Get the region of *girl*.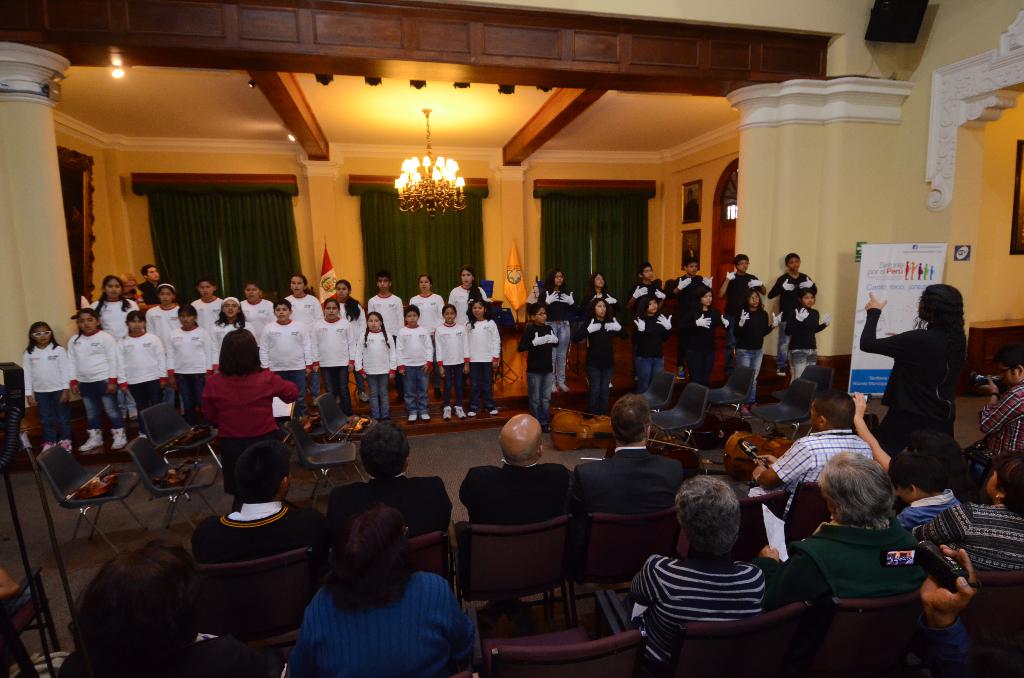
732 287 785 419.
